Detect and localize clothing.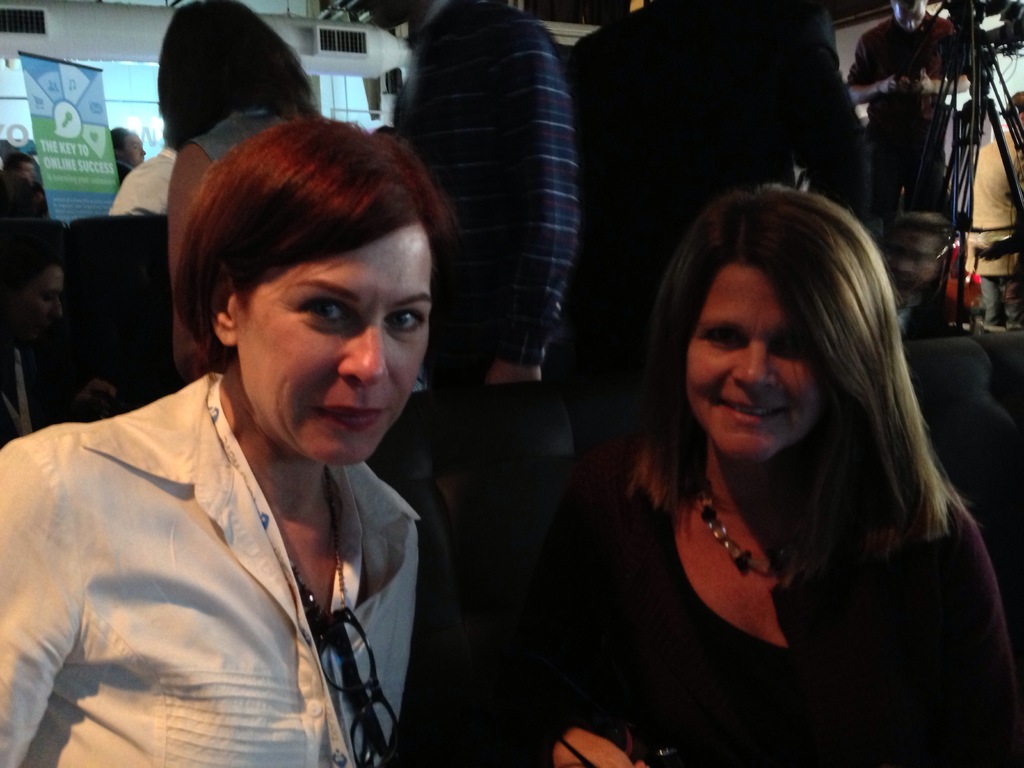
Localized at Rect(108, 141, 188, 219).
